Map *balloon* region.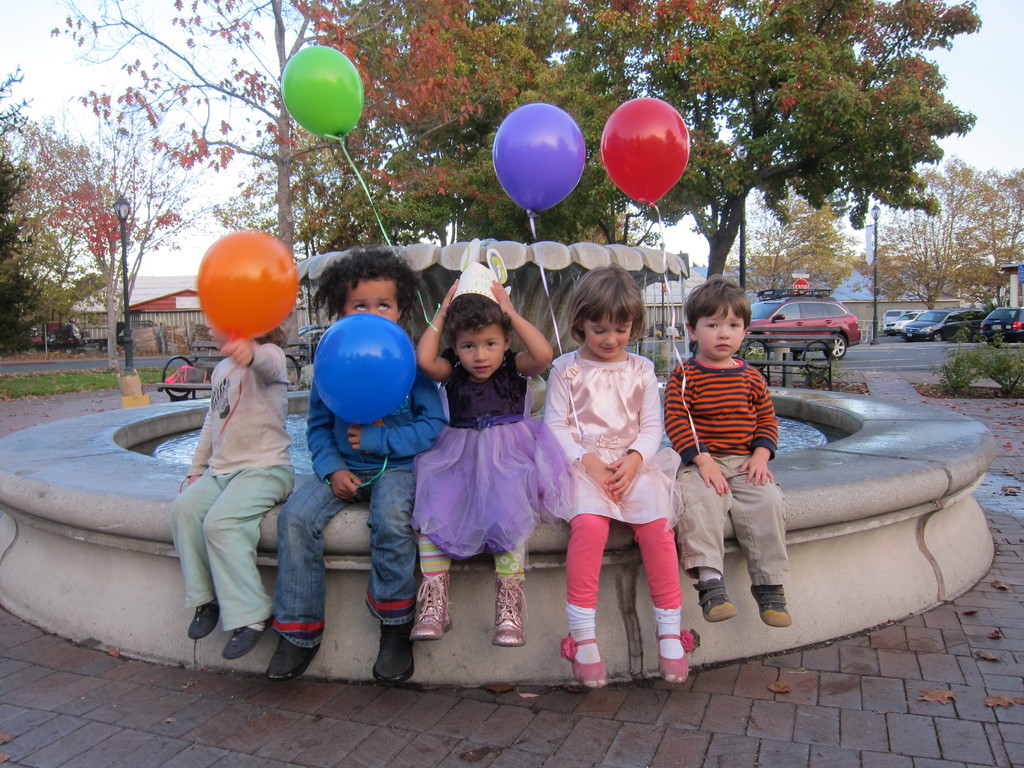
Mapped to bbox(313, 312, 416, 426).
